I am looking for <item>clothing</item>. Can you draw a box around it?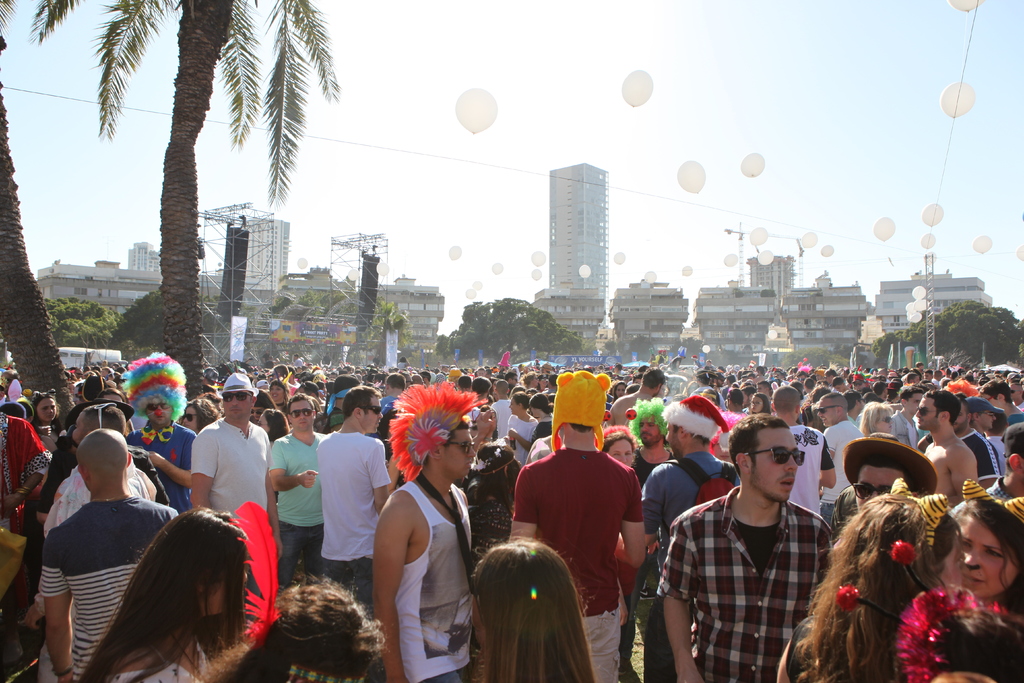
Sure, the bounding box is (392, 474, 466, 682).
